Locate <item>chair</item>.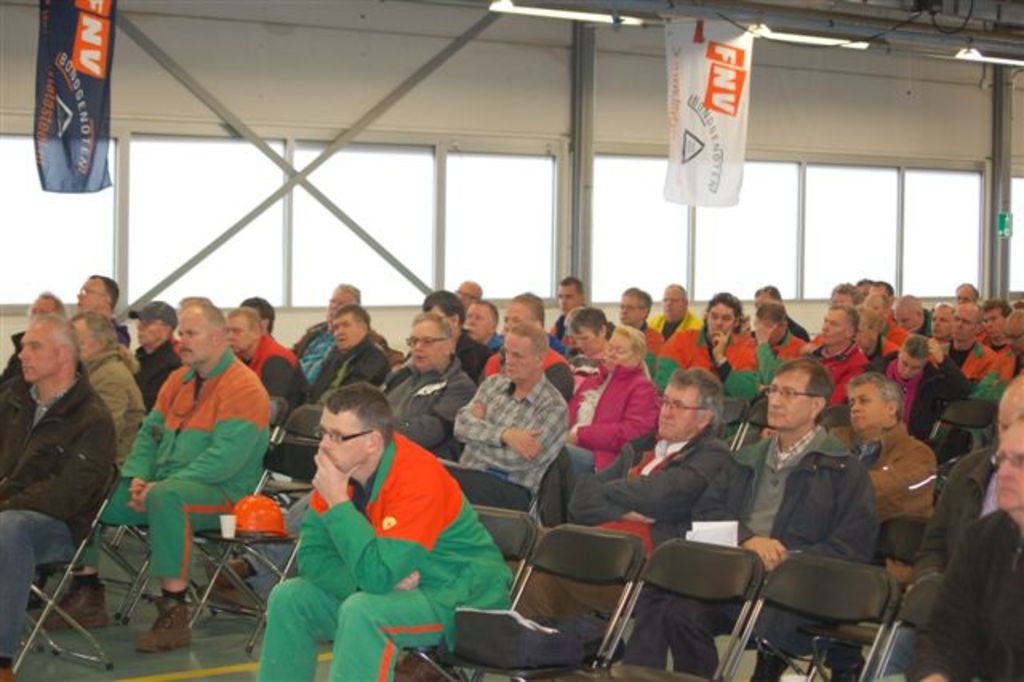
Bounding box: detection(253, 405, 330, 548).
